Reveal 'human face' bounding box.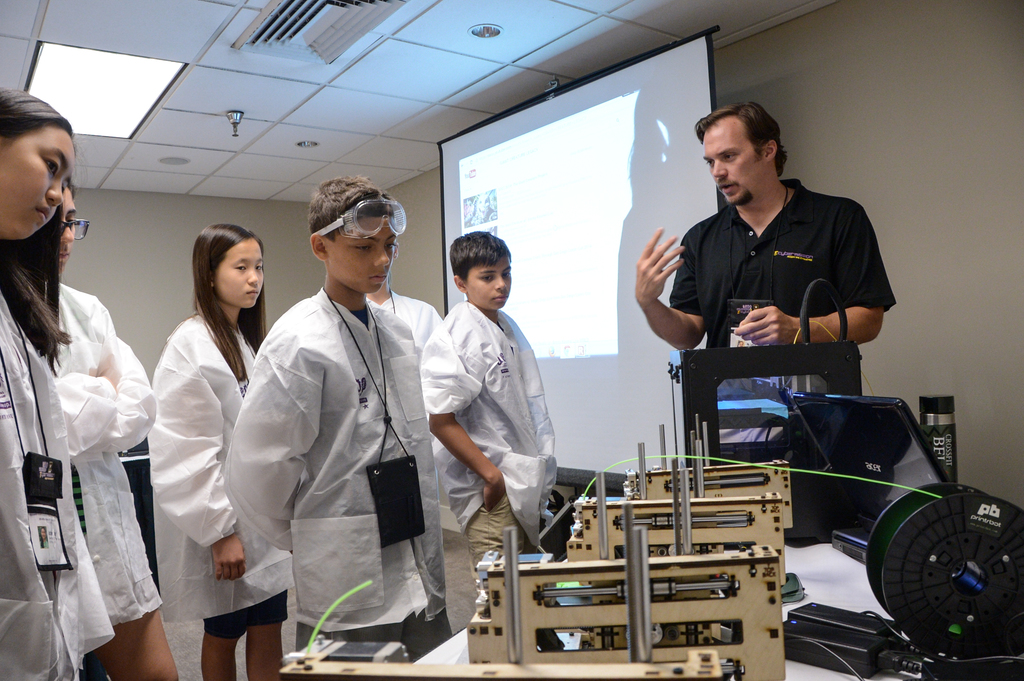
Revealed: x1=210, y1=235, x2=262, y2=307.
